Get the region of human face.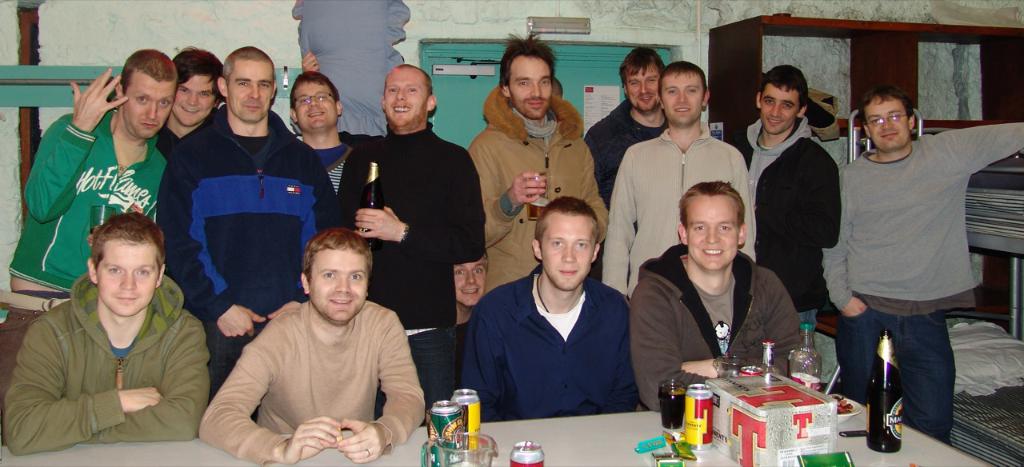
125,75,174,144.
